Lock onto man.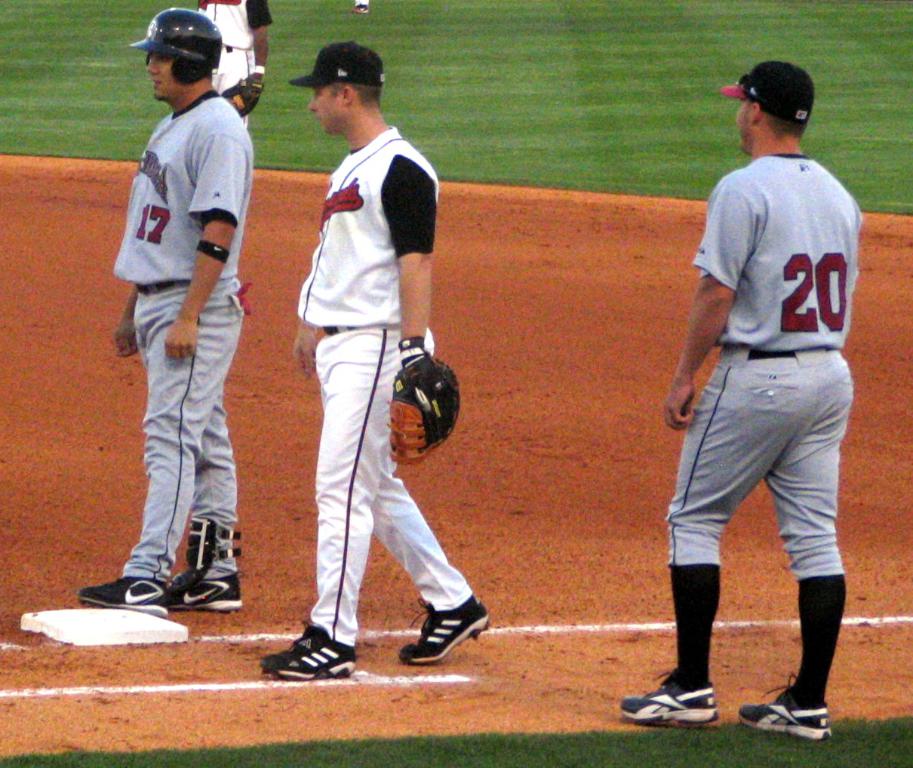
Locked: pyautogui.locateOnScreen(197, 0, 275, 118).
